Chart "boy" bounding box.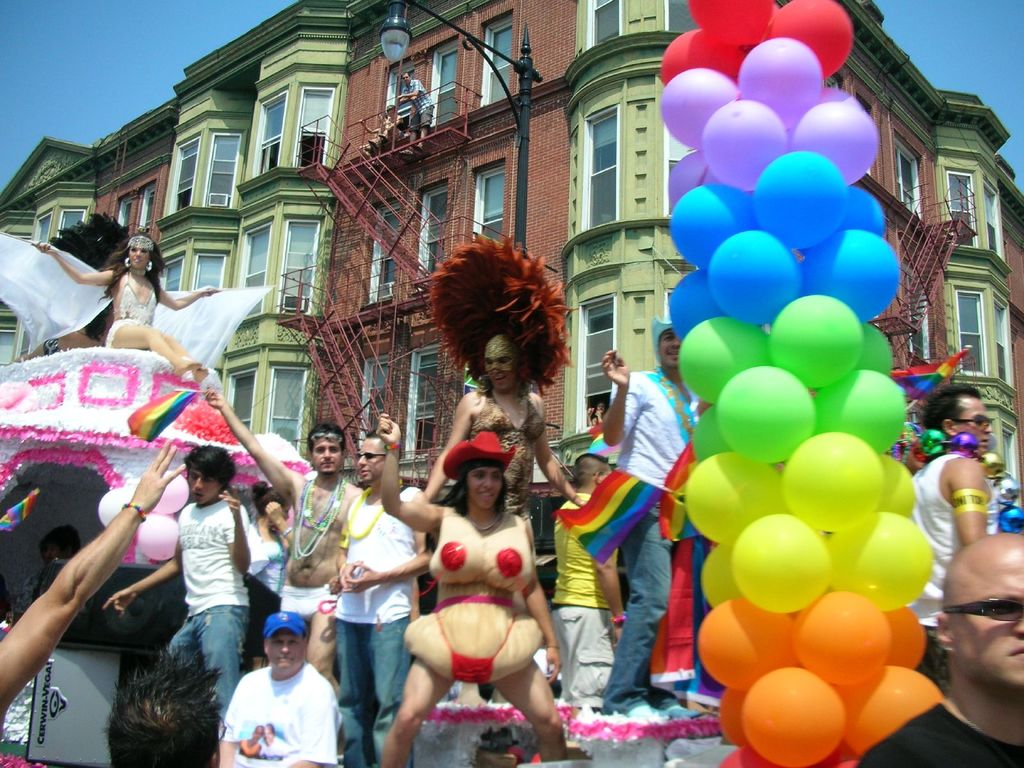
Charted: [104,445,250,721].
